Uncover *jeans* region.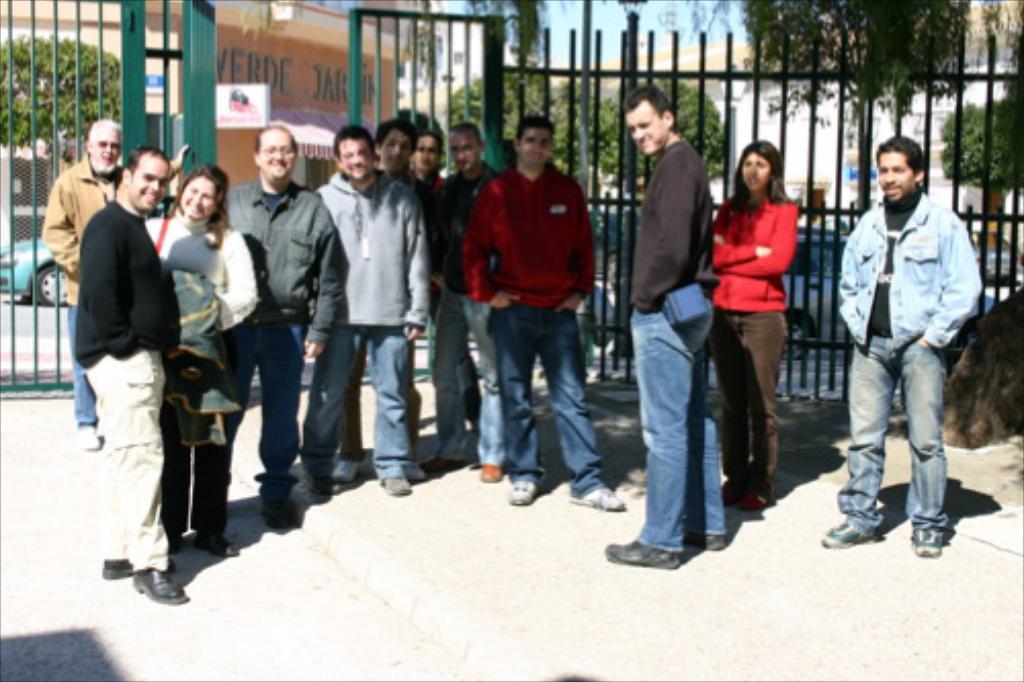
Uncovered: BBox(854, 297, 971, 553).
